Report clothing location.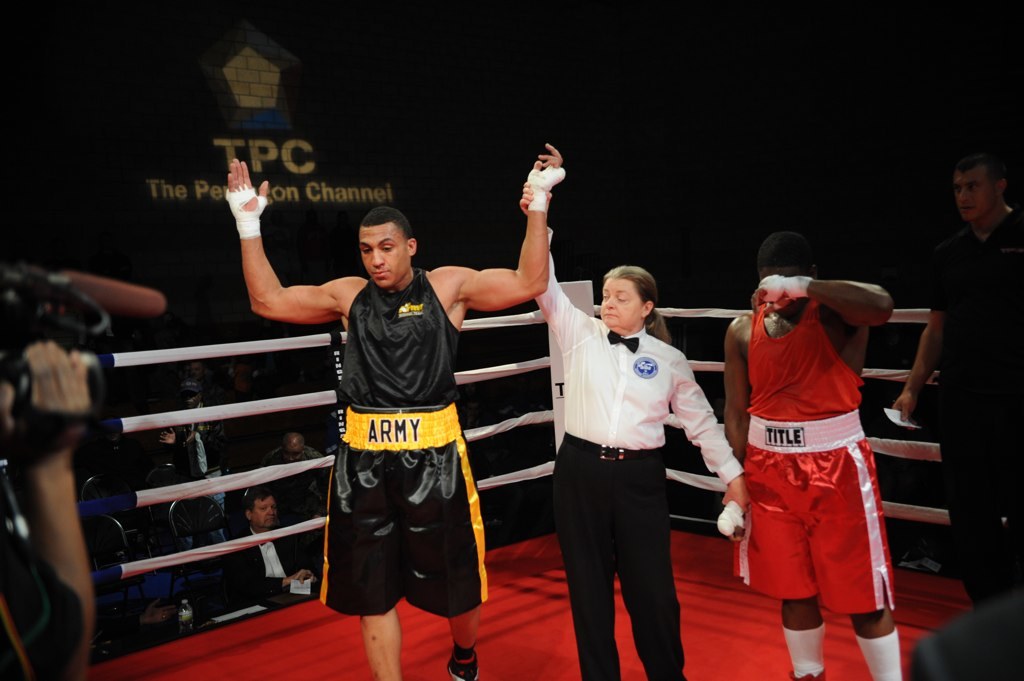
Report: 932 204 1023 609.
